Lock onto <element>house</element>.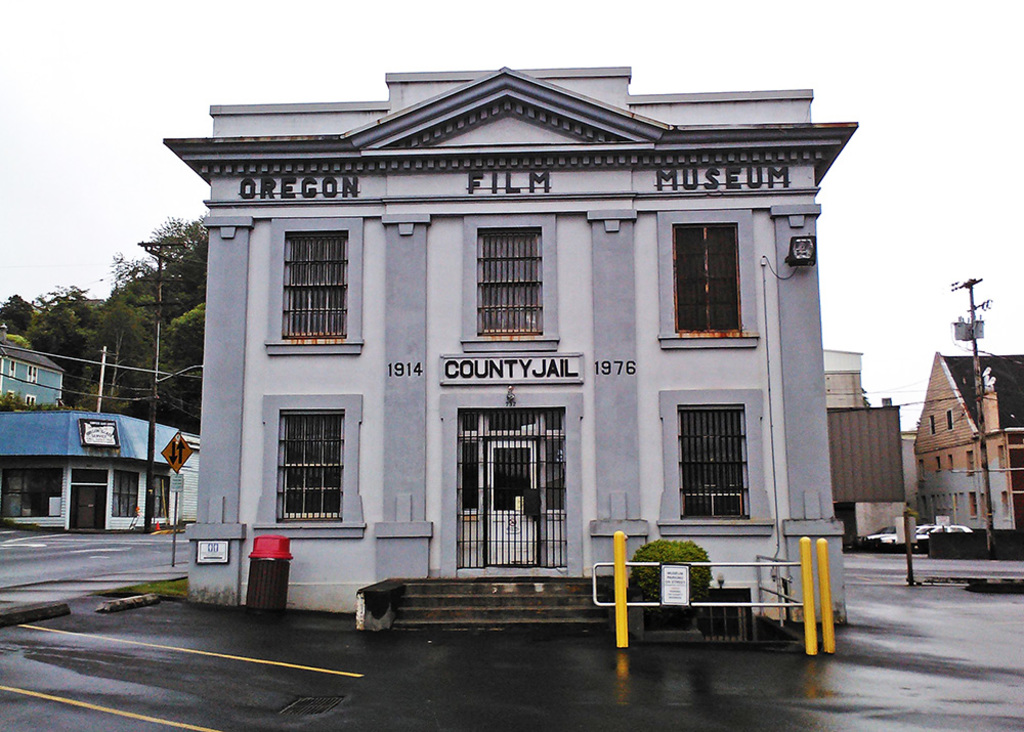
Locked: rect(919, 338, 1023, 533).
